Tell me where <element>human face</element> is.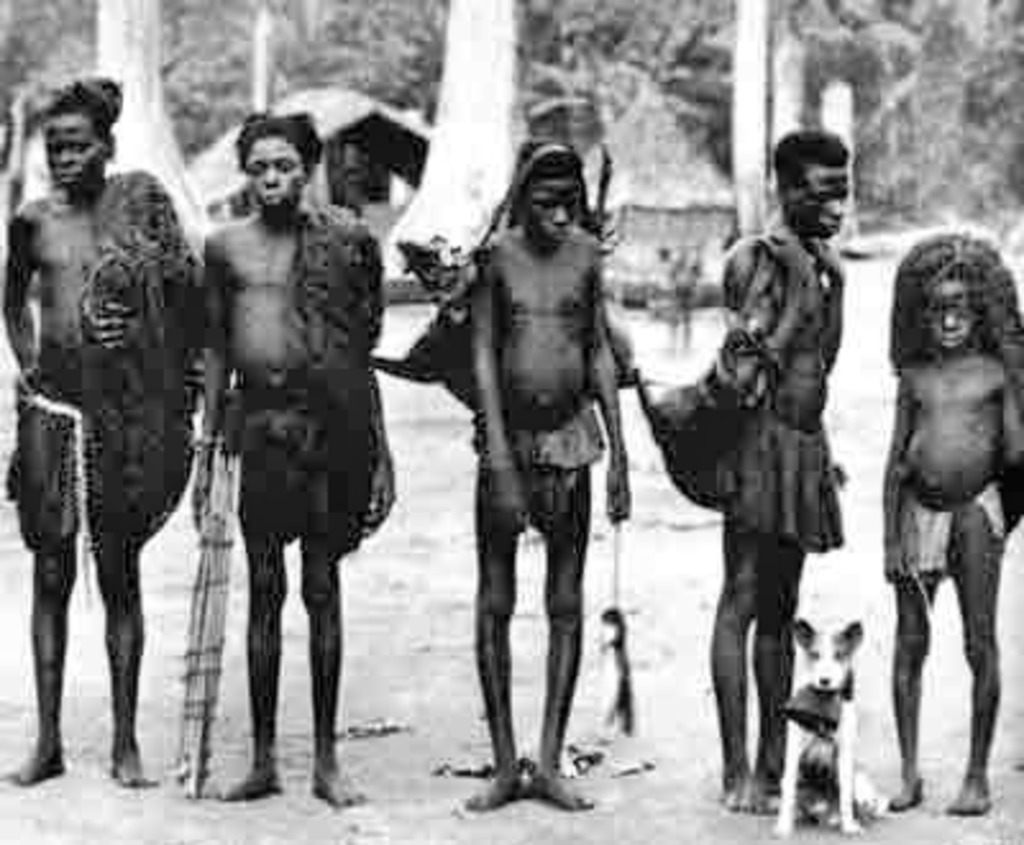
<element>human face</element> is at locate(517, 182, 579, 243).
